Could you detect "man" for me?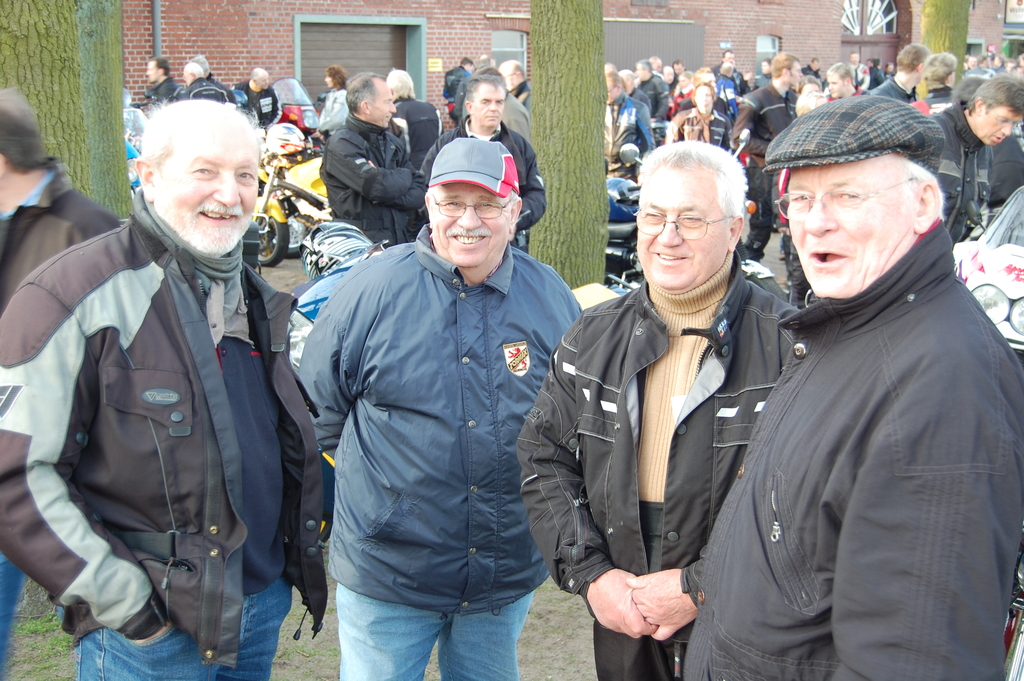
Detection result: [left=140, top=55, right=175, bottom=112].
